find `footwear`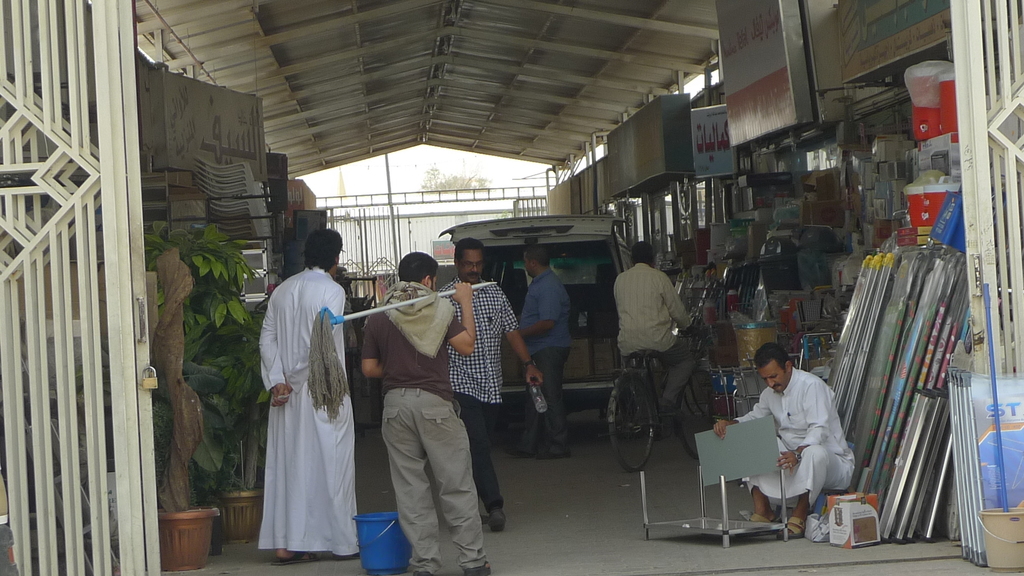
rect(461, 564, 497, 575)
